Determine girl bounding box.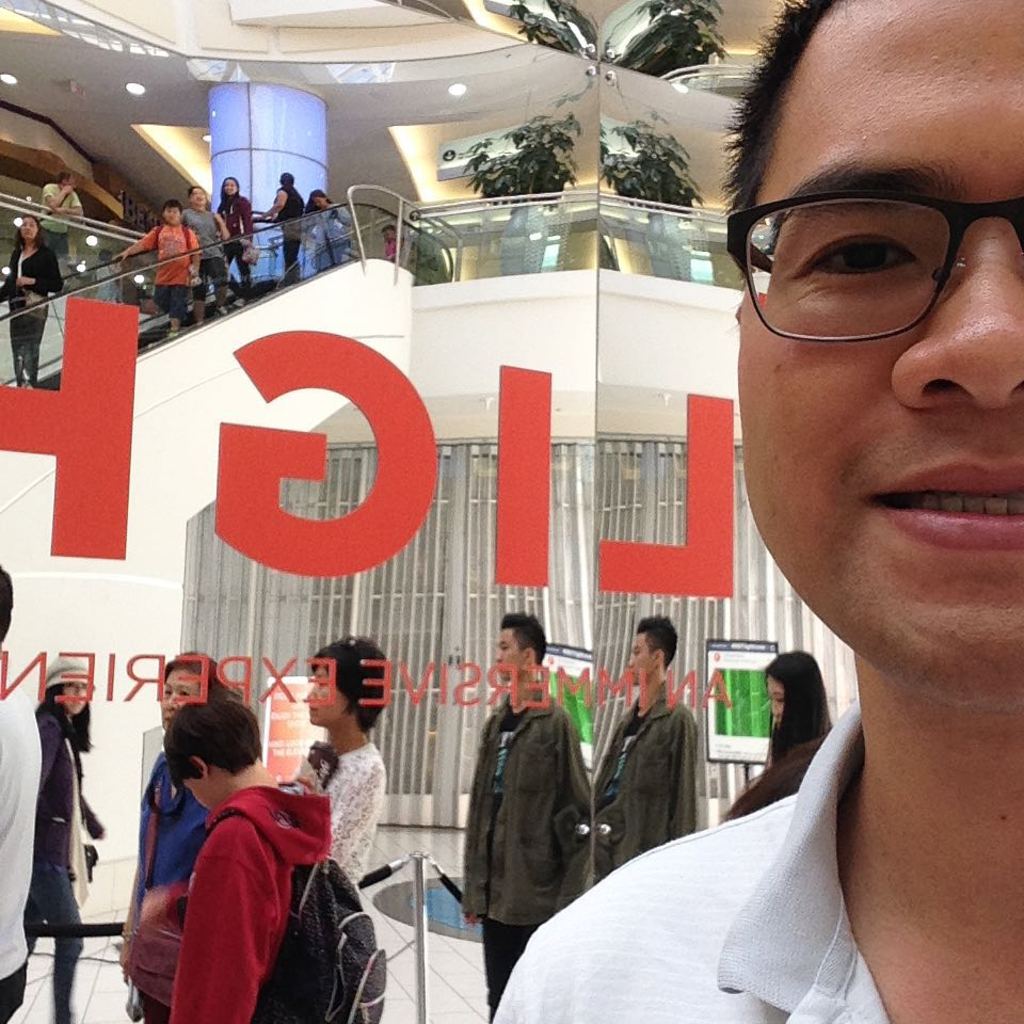
Determined: [x1=23, y1=646, x2=112, y2=1023].
